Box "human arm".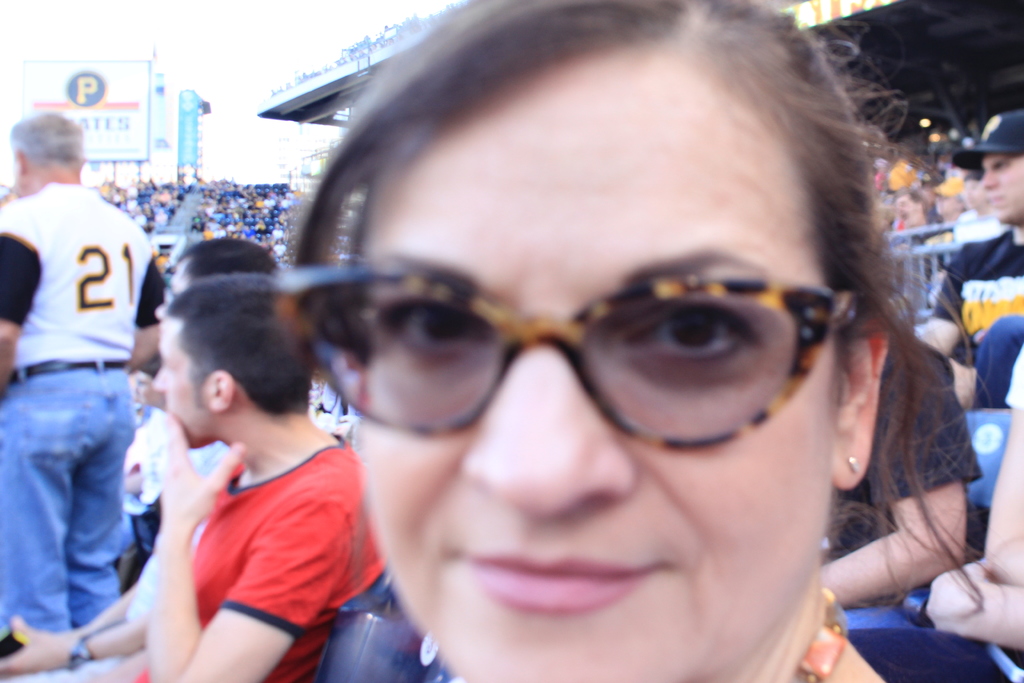
x1=0 y1=198 x2=43 y2=392.
